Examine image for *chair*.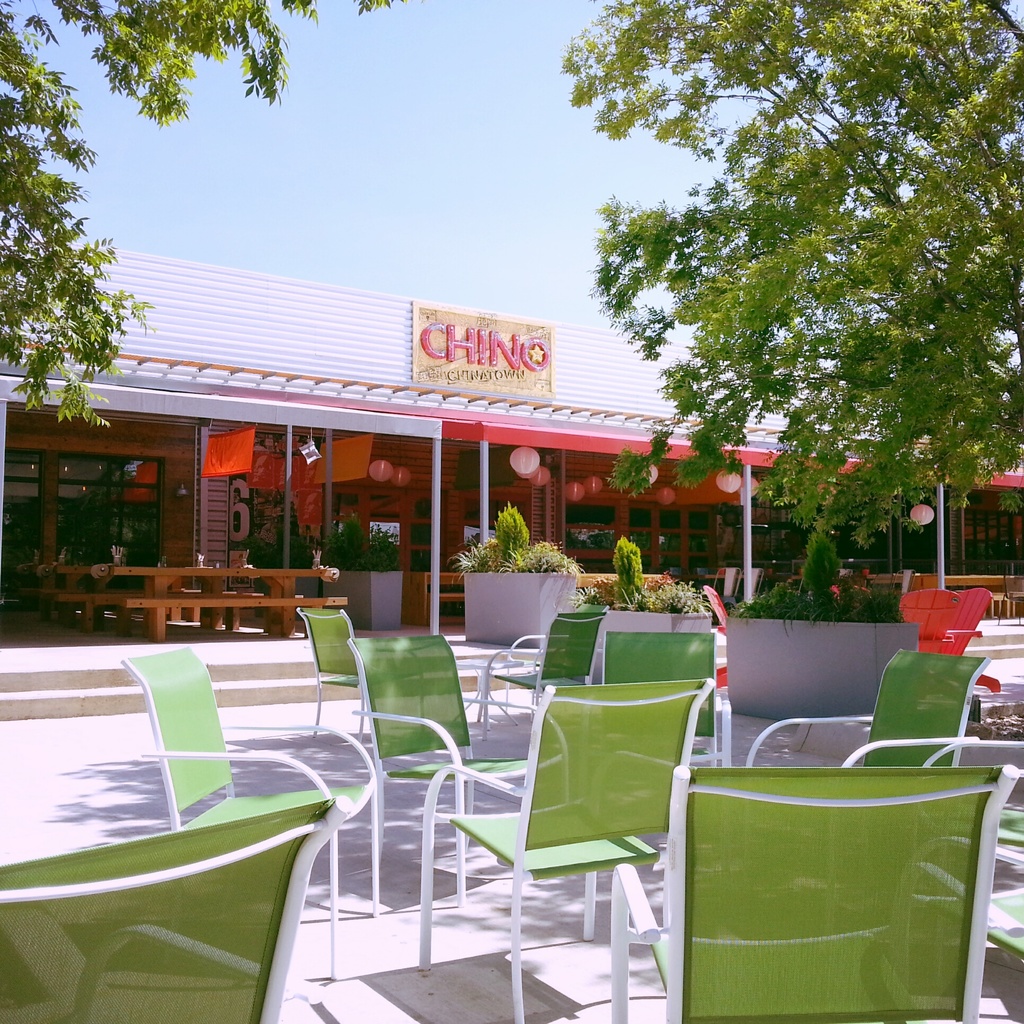
Examination result: bbox=(893, 863, 1023, 1010).
